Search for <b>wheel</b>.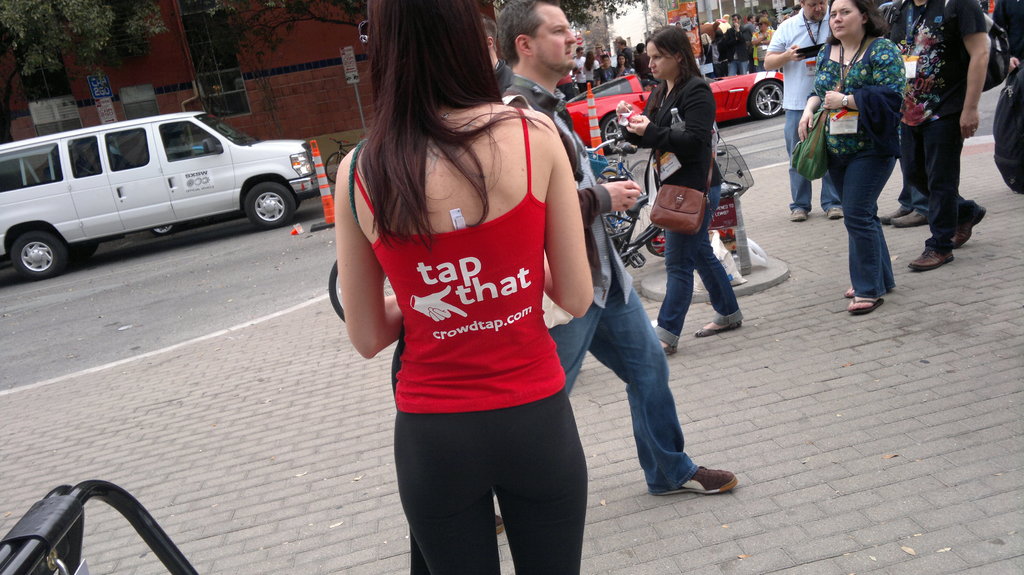
Found at BBox(749, 81, 783, 120).
